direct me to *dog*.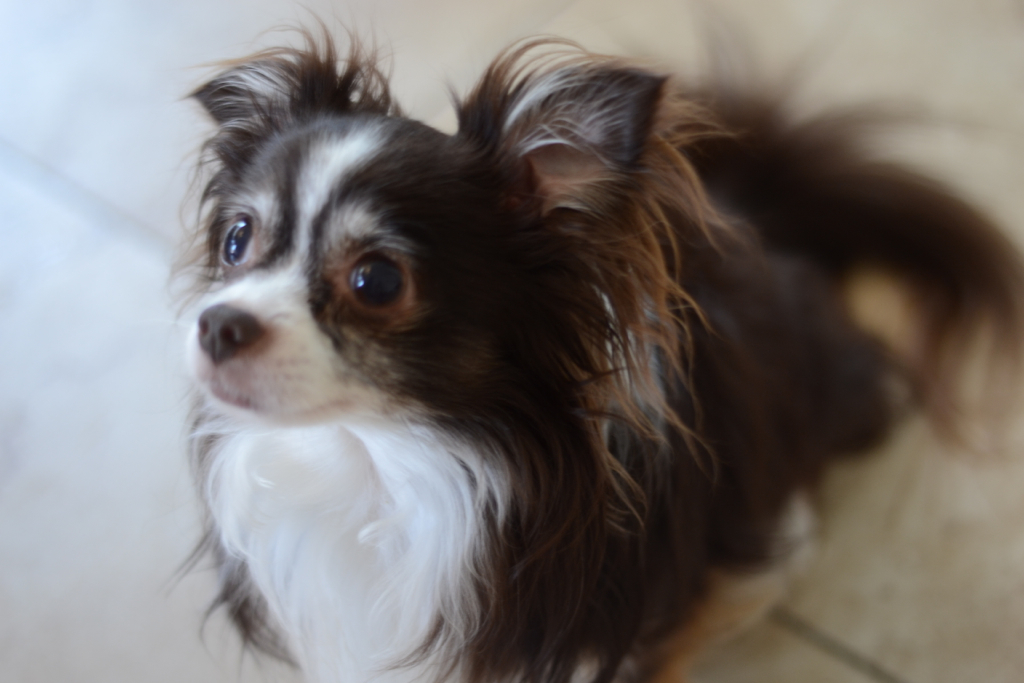
Direction: 153, 0, 1023, 682.
